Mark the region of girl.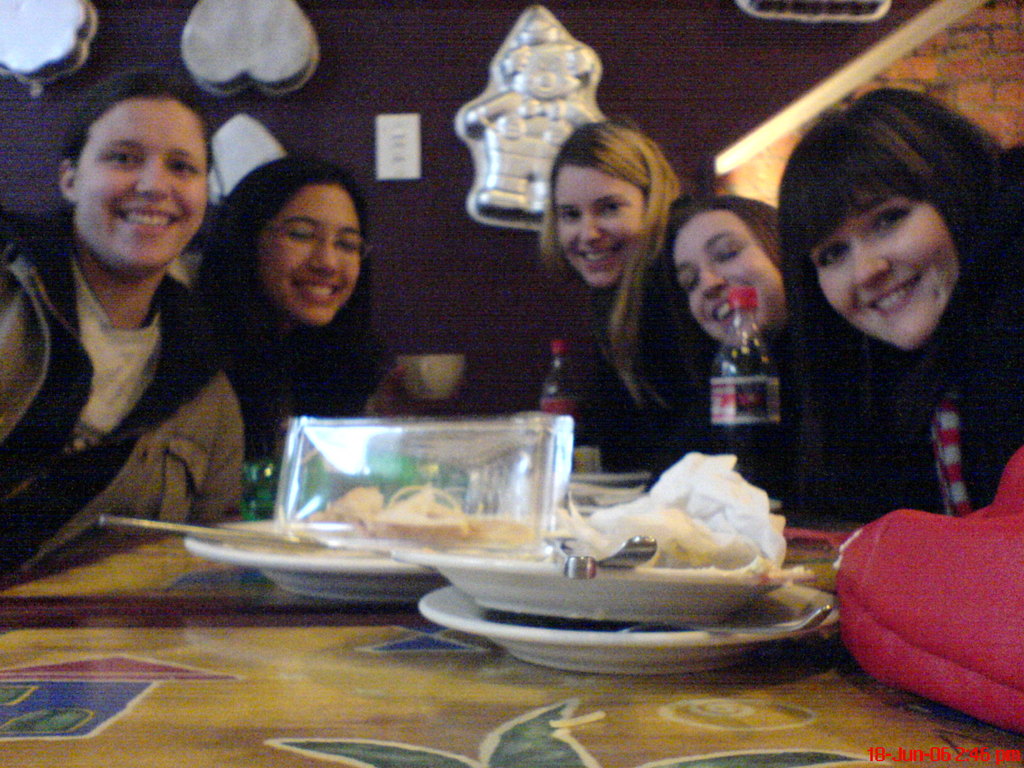
Region: detection(0, 63, 247, 592).
